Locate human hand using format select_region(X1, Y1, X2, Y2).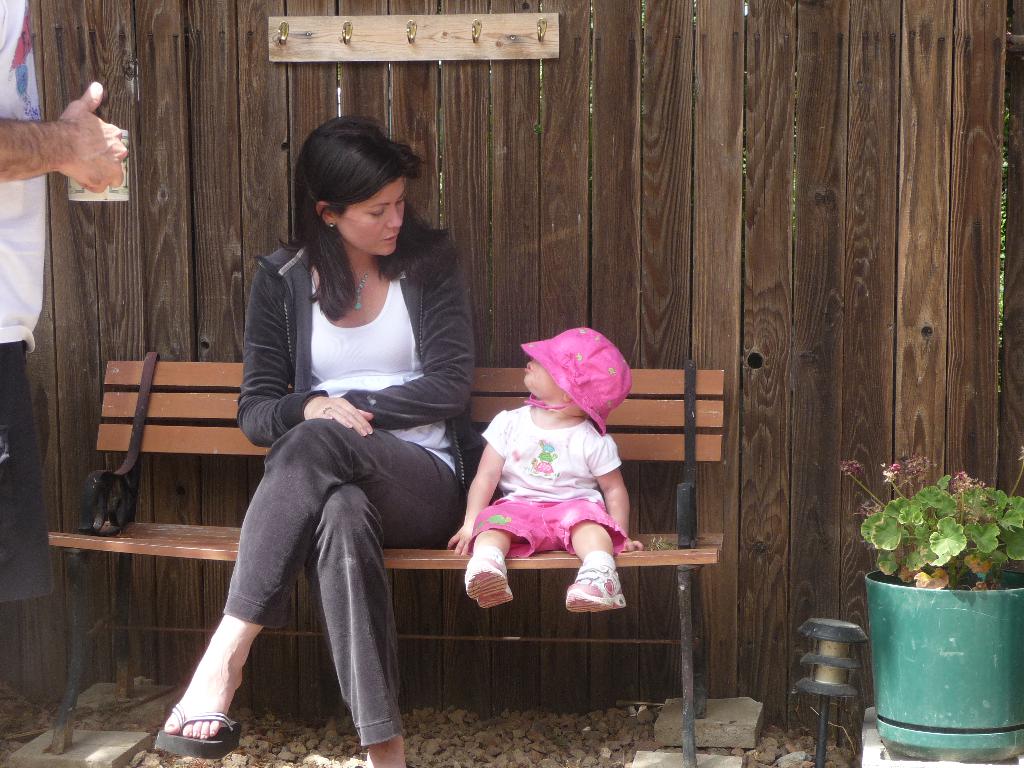
select_region(624, 540, 645, 553).
